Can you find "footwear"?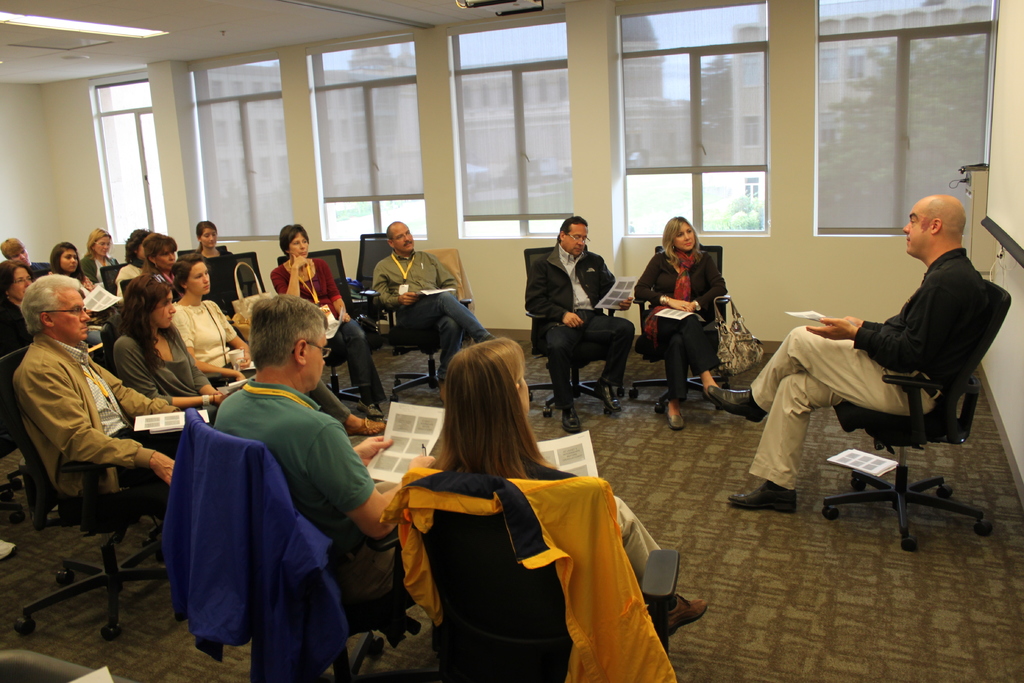
Yes, bounding box: BBox(705, 386, 766, 425).
